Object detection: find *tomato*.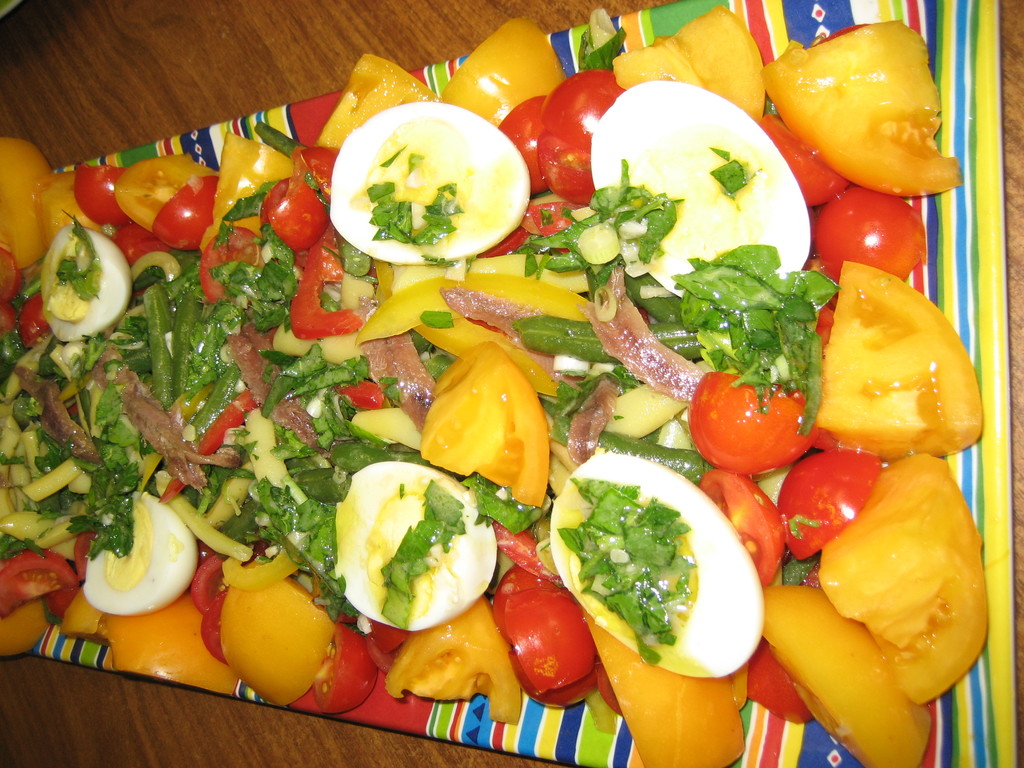
697 369 800 479.
